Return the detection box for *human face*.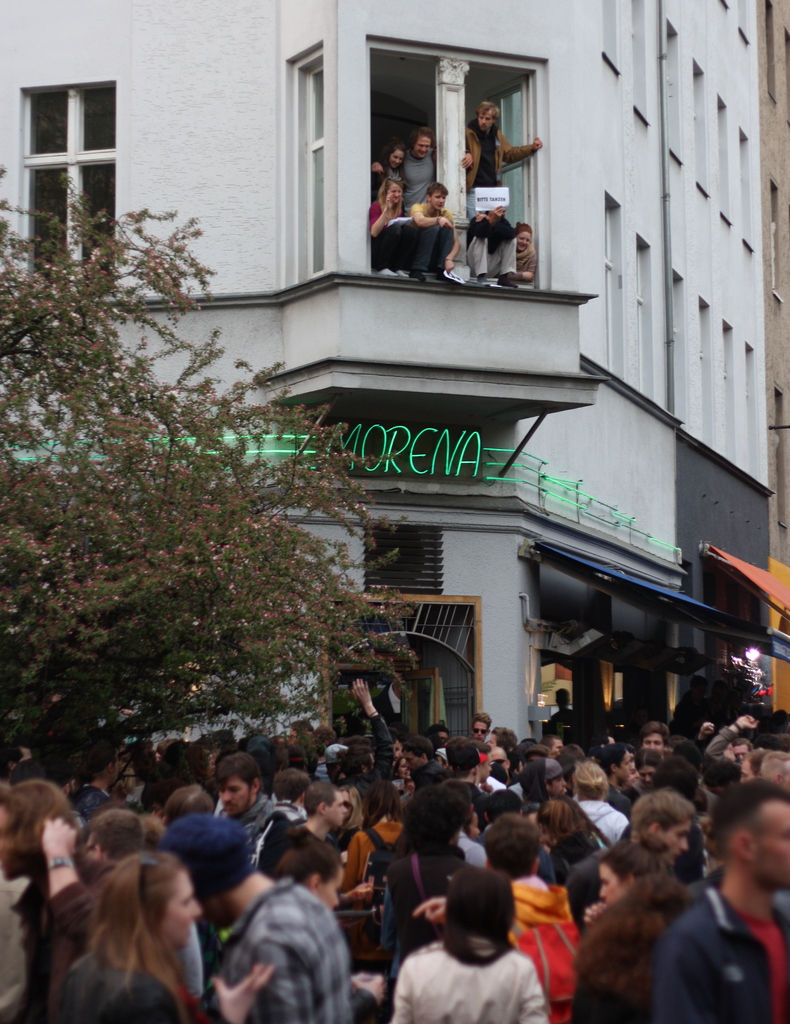
box=[390, 150, 404, 168].
